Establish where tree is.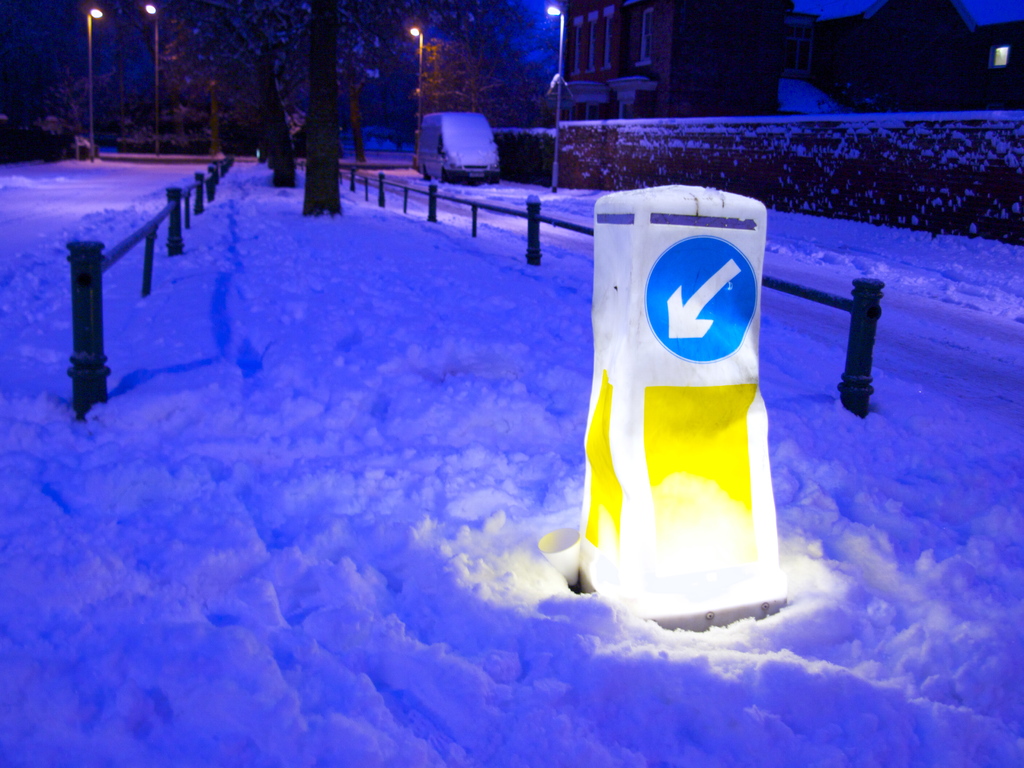
Established at bbox=(297, 0, 345, 225).
